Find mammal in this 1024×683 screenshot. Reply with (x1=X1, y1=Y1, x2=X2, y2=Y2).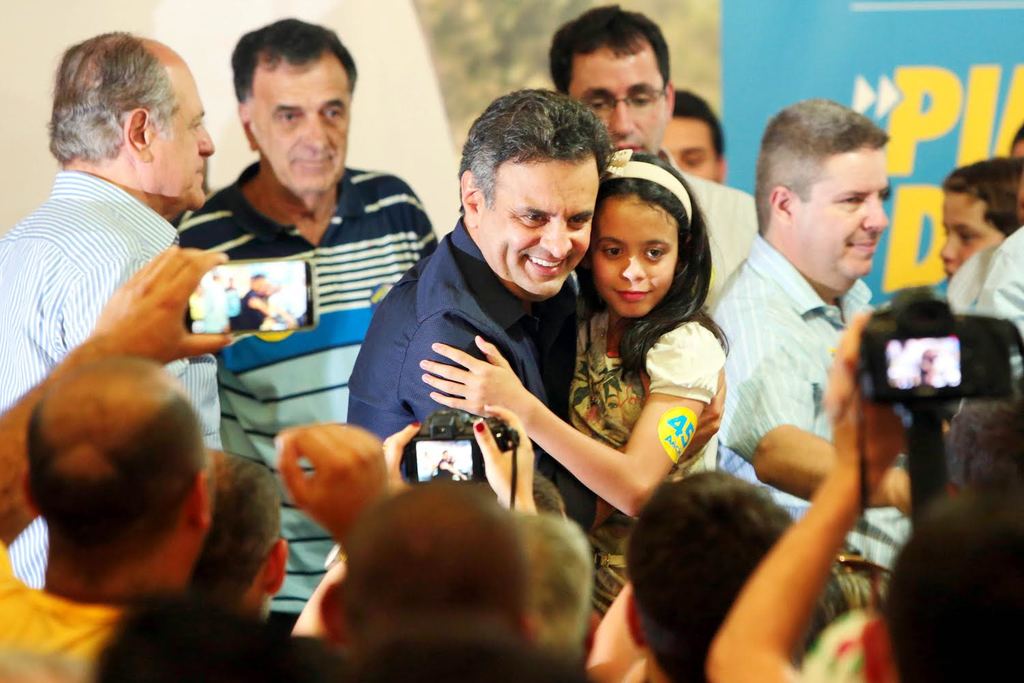
(x1=0, y1=28, x2=214, y2=589).
